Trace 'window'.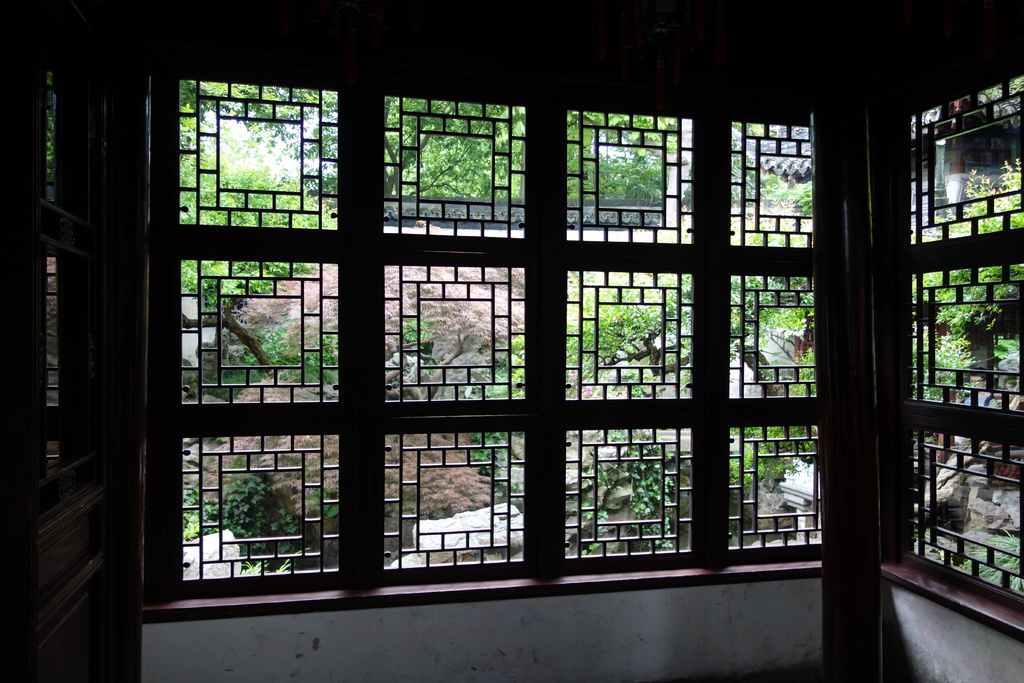
Traced to [903, 66, 1023, 222].
